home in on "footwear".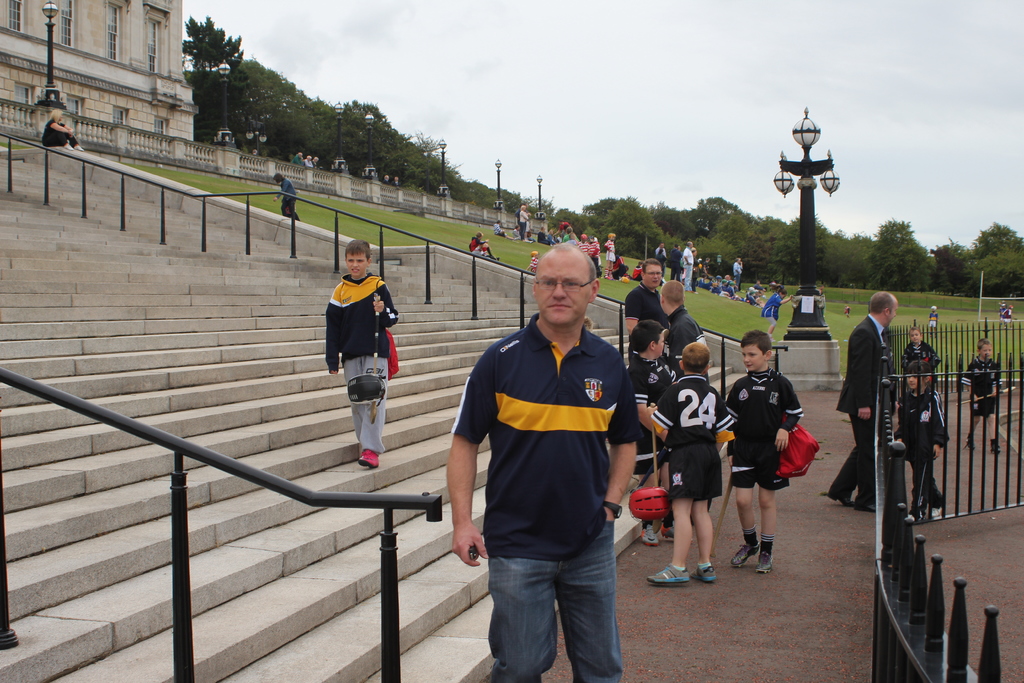
Homed in at rect(75, 145, 84, 152).
